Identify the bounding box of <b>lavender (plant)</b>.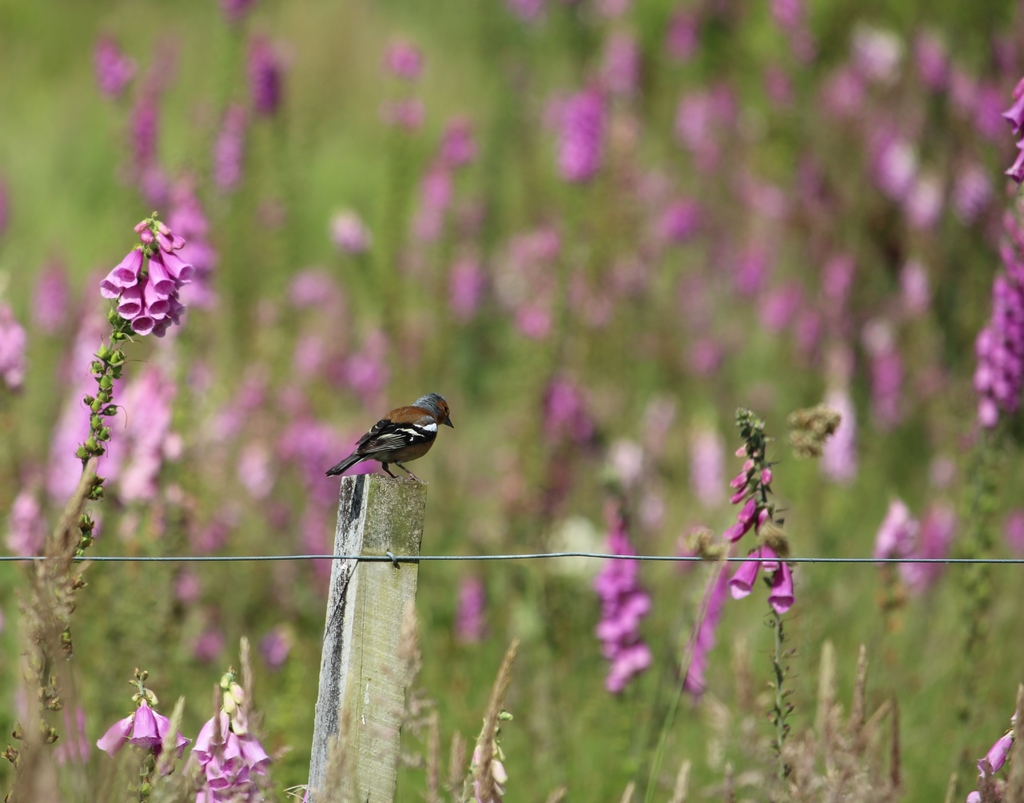
left=674, top=92, right=717, bottom=193.
